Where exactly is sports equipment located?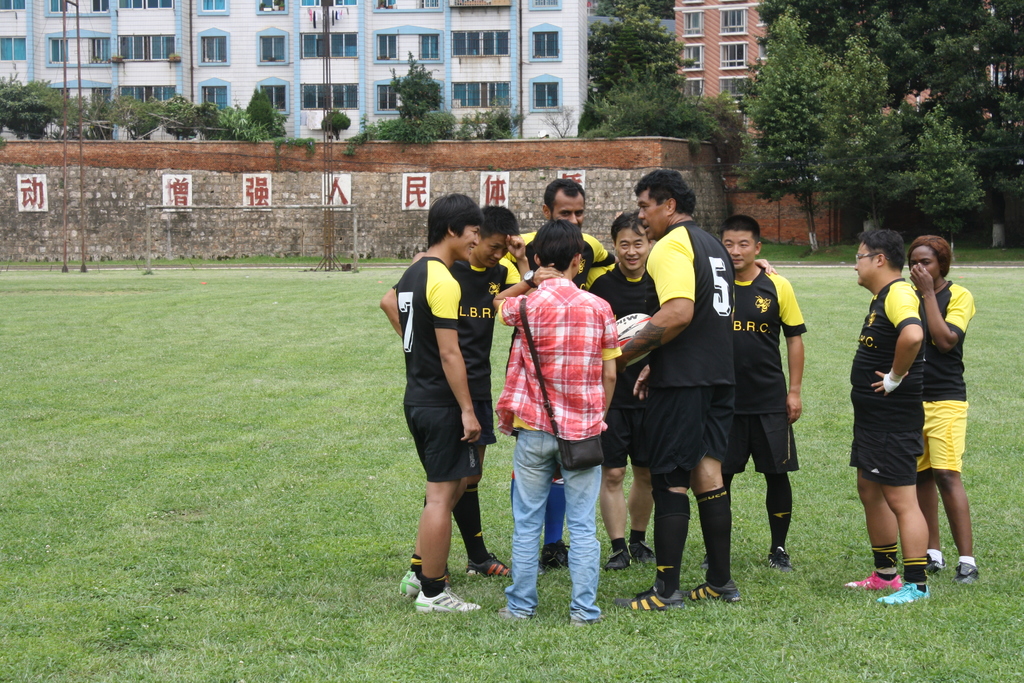
Its bounding box is [left=413, top=587, right=481, bottom=609].
